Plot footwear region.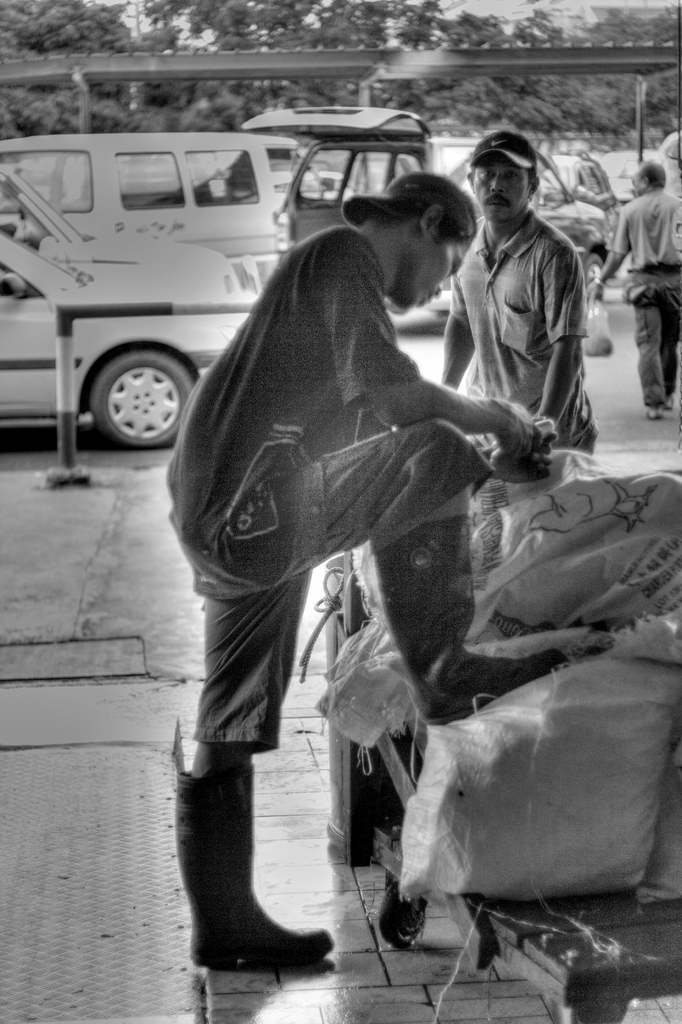
Plotted at left=645, top=406, right=666, bottom=422.
